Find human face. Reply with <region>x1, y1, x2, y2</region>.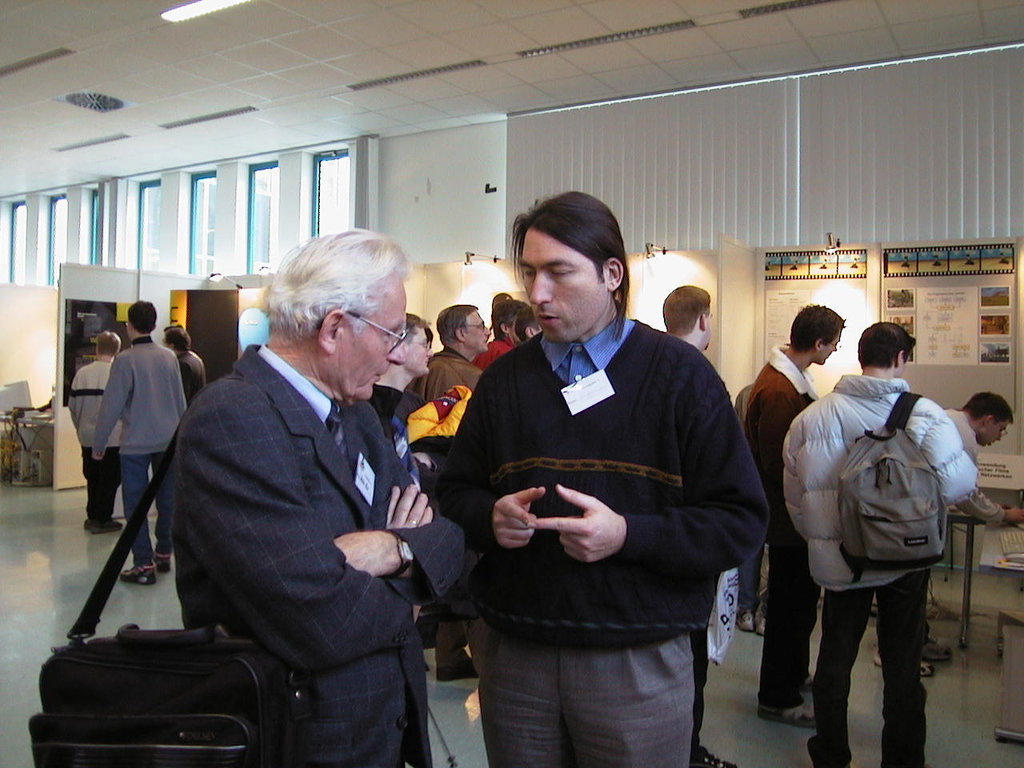
<region>519, 231, 605, 339</region>.
